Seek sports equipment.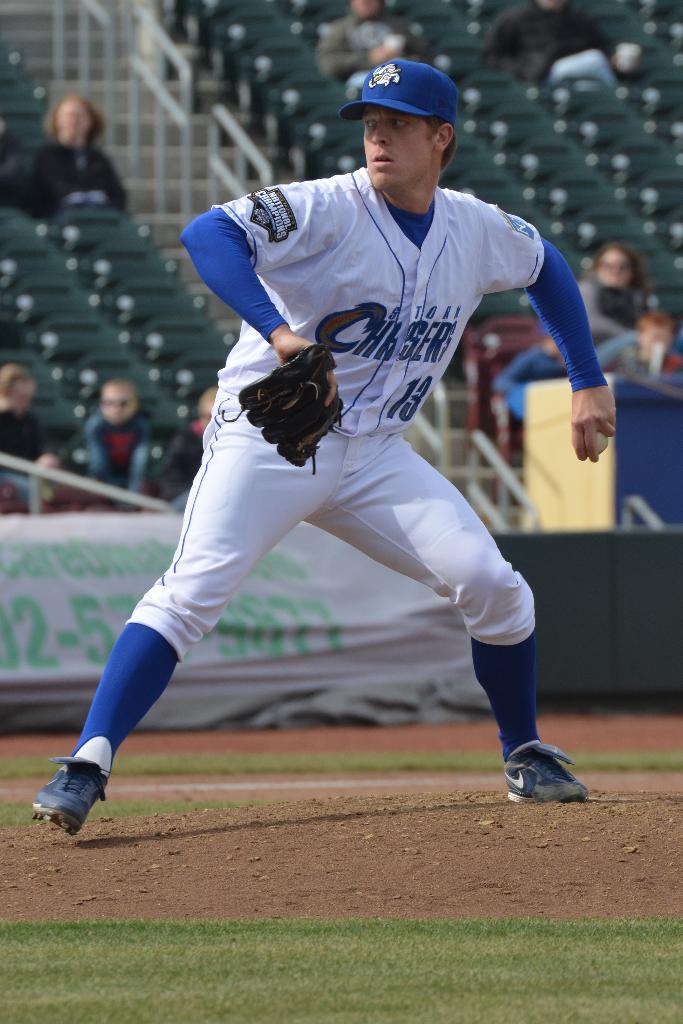
(x1=29, y1=757, x2=103, y2=837).
